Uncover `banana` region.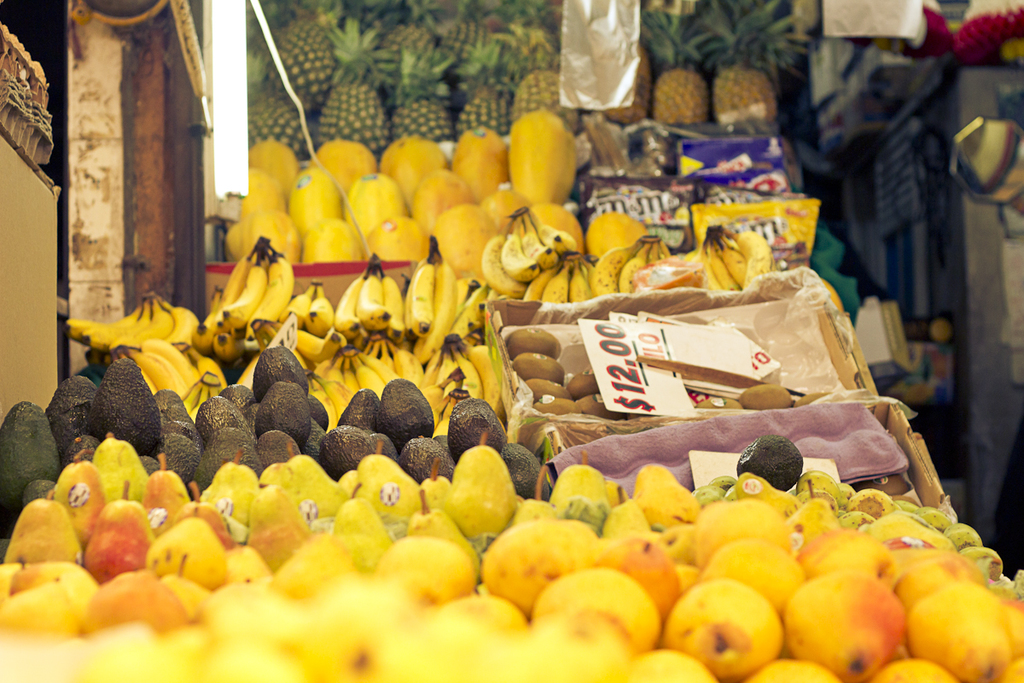
Uncovered: crop(354, 264, 391, 330).
